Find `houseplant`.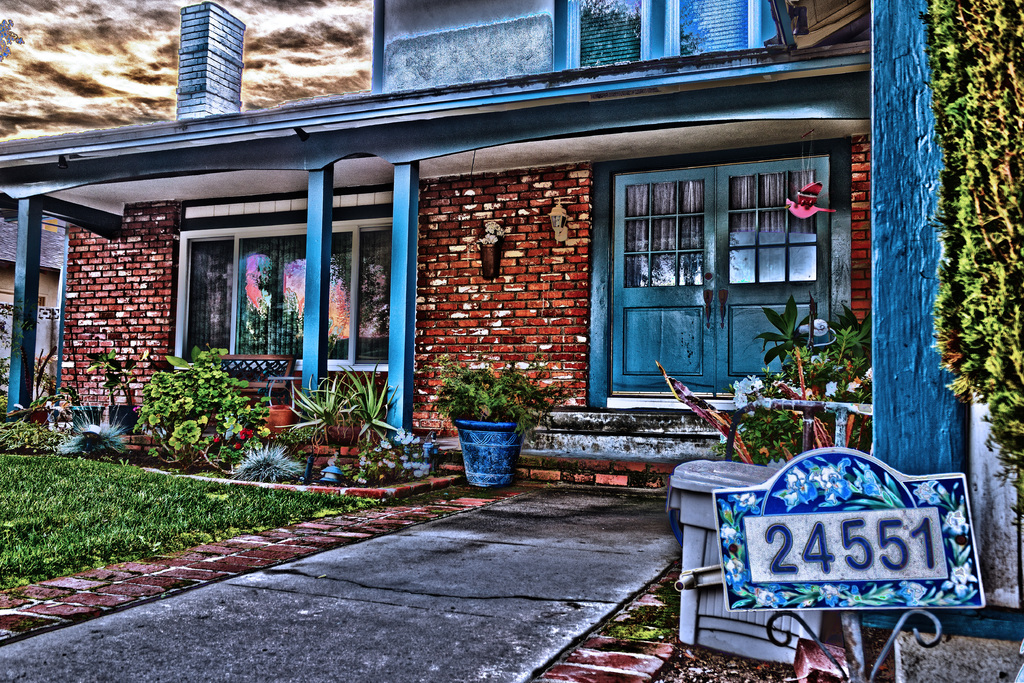
BBox(291, 366, 399, 450).
